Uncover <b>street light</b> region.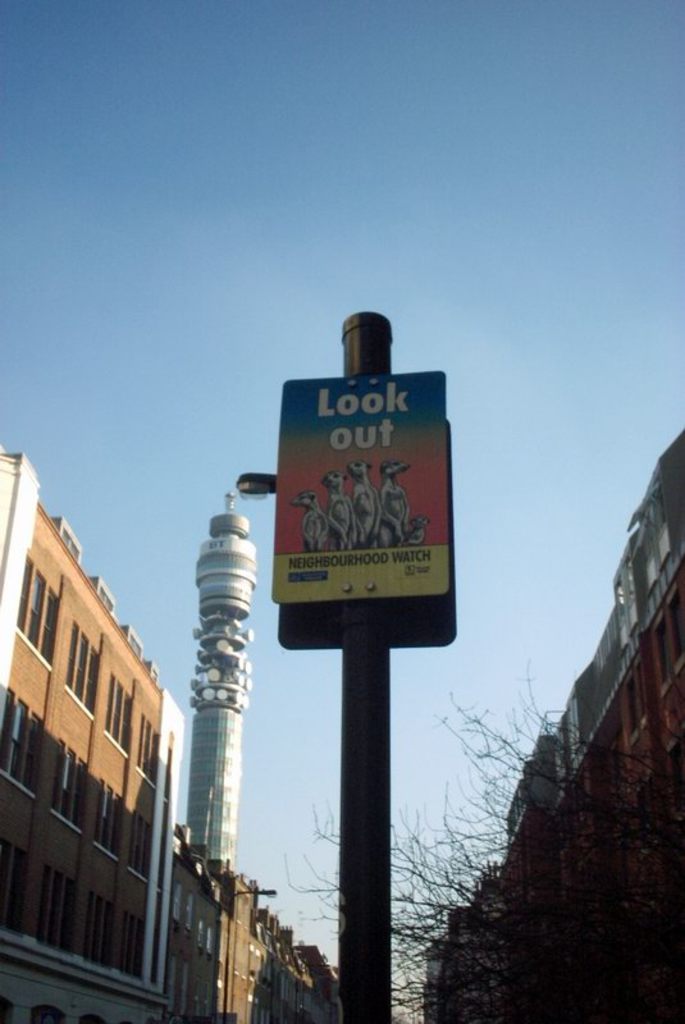
Uncovered: 234 308 403 1023.
